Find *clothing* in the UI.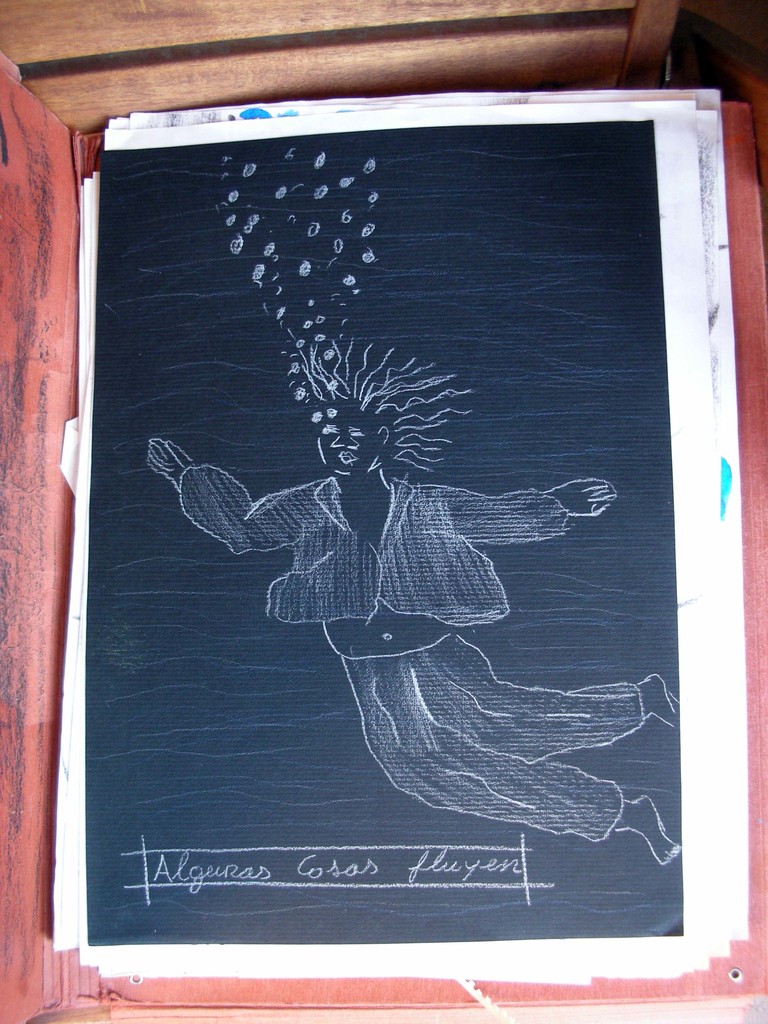
UI element at detection(176, 461, 650, 836).
